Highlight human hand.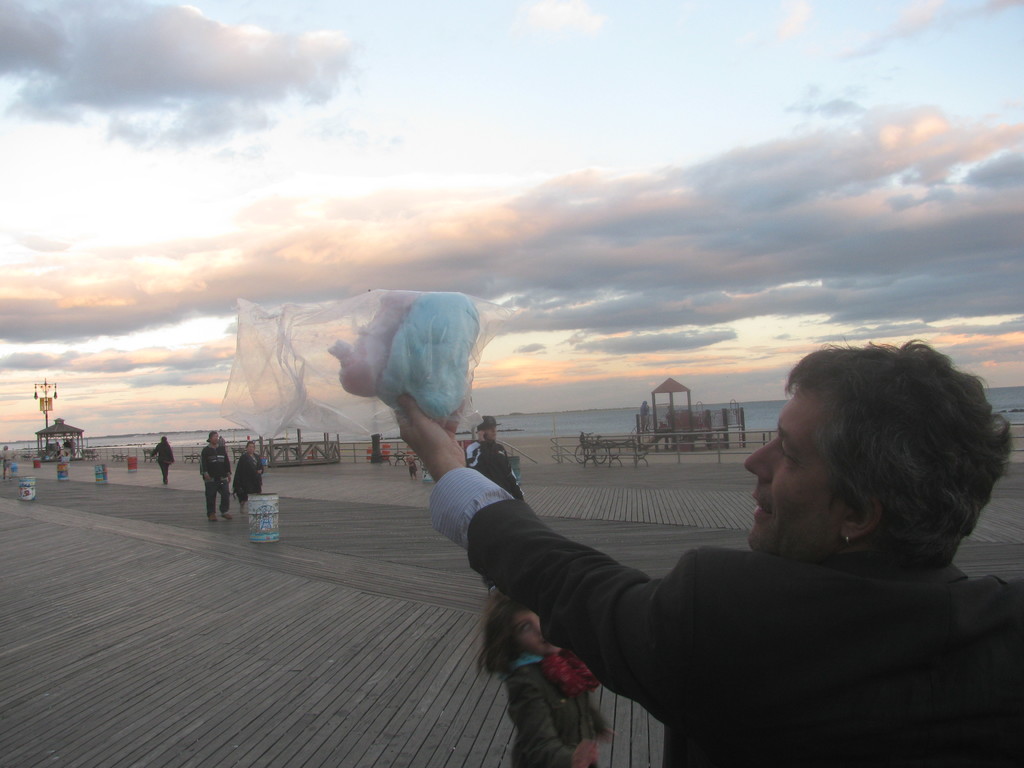
Highlighted region: Rect(398, 394, 465, 472).
